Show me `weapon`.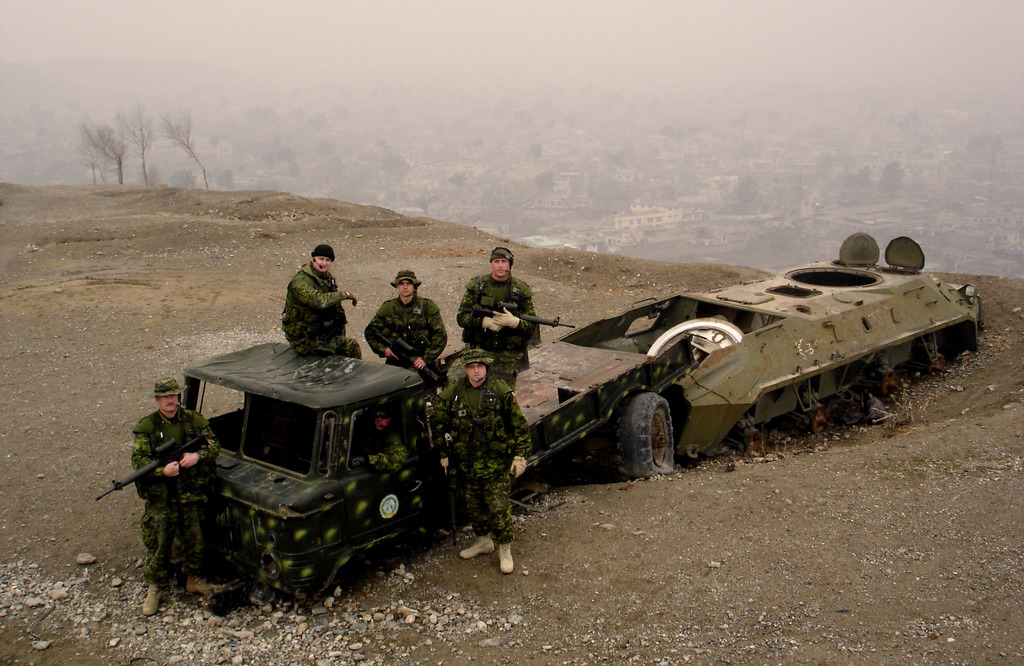
`weapon` is here: rect(359, 327, 441, 407).
